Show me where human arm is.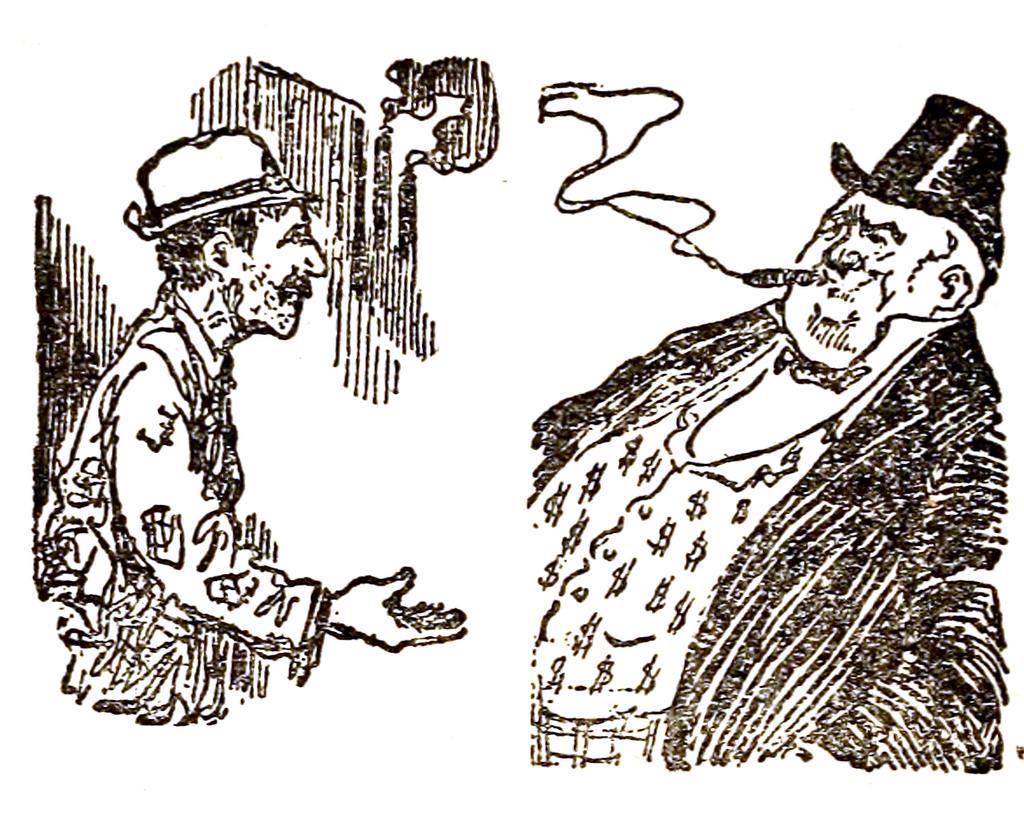
human arm is at locate(112, 366, 467, 651).
